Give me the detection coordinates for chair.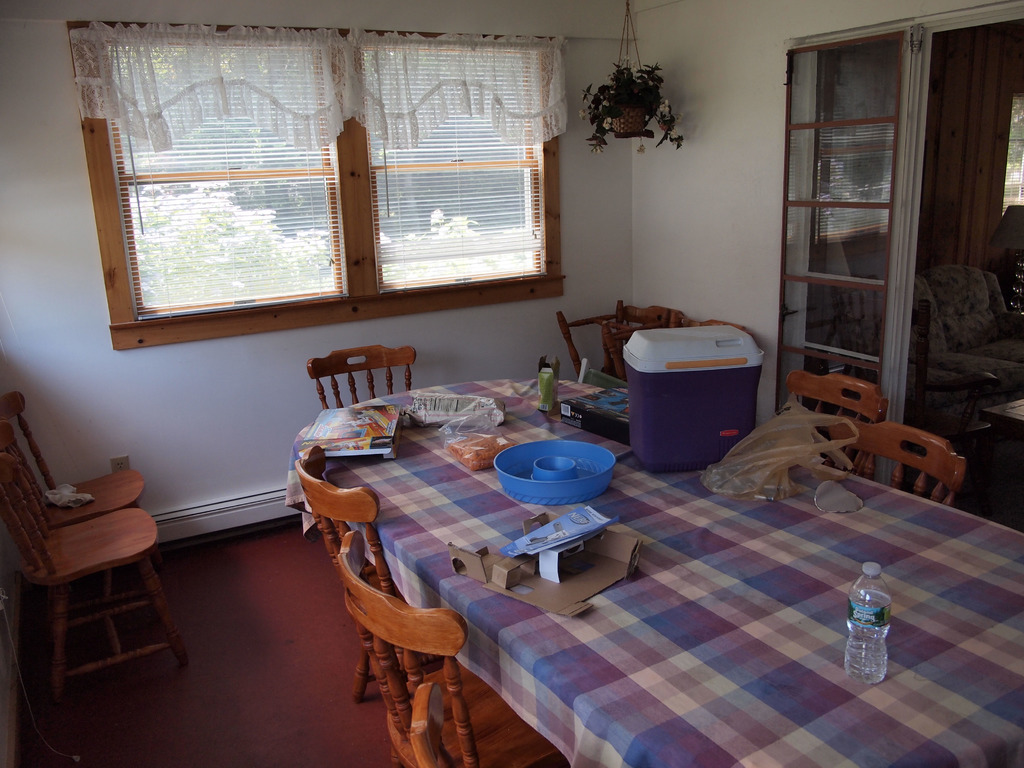
783 377 892 479.
